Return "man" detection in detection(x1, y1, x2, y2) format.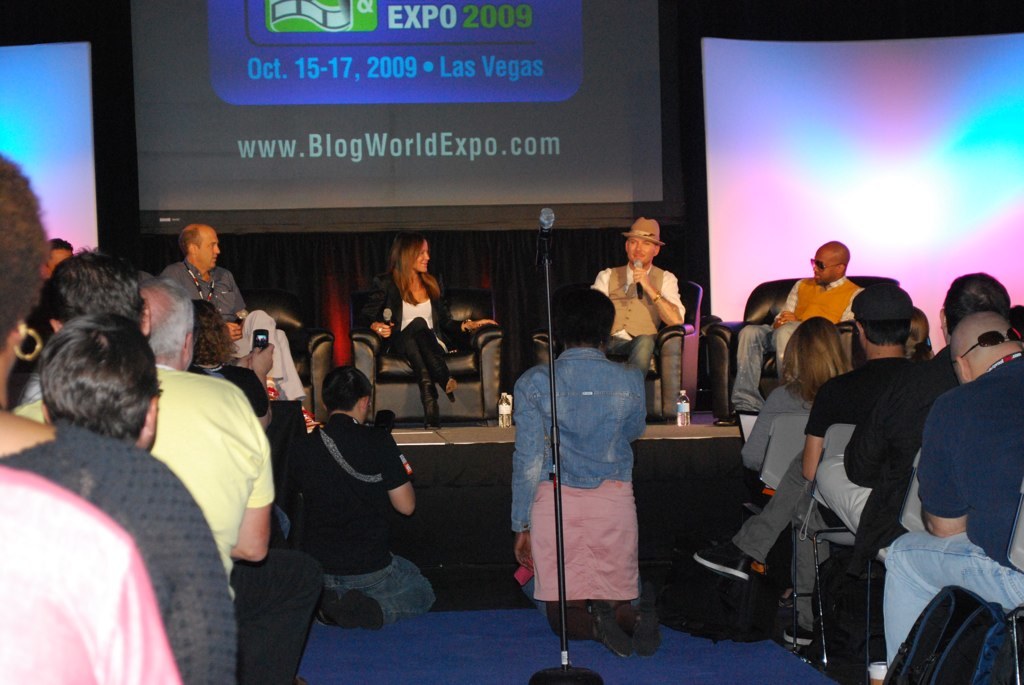
detection(158, 222, 323, 434).
